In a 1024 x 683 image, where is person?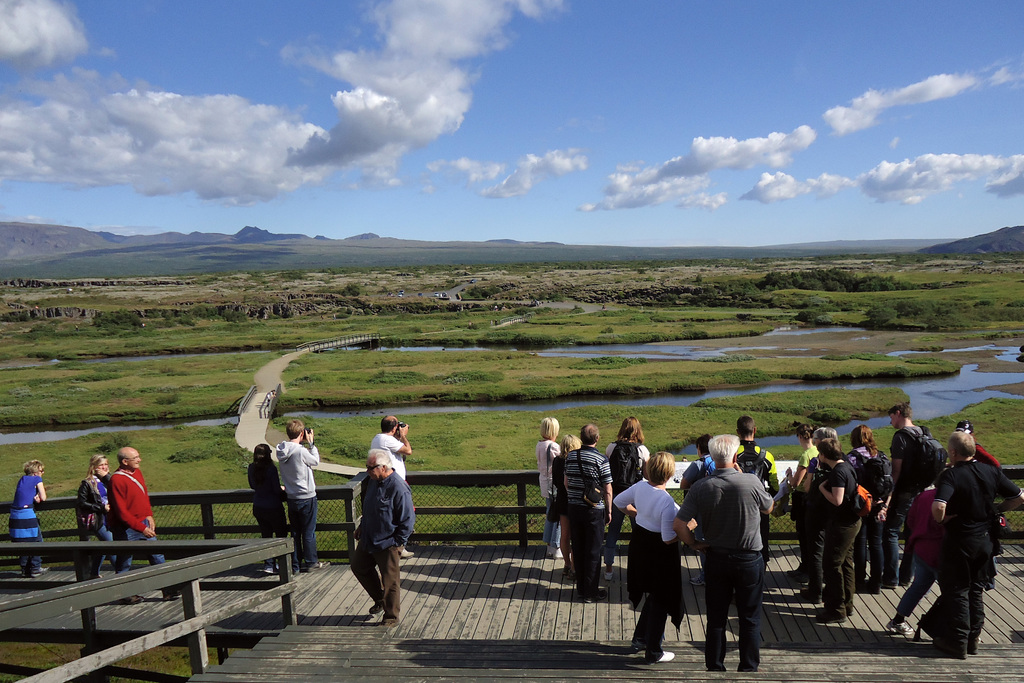
(x1=785, y1=424, x2=832, y2=602).
